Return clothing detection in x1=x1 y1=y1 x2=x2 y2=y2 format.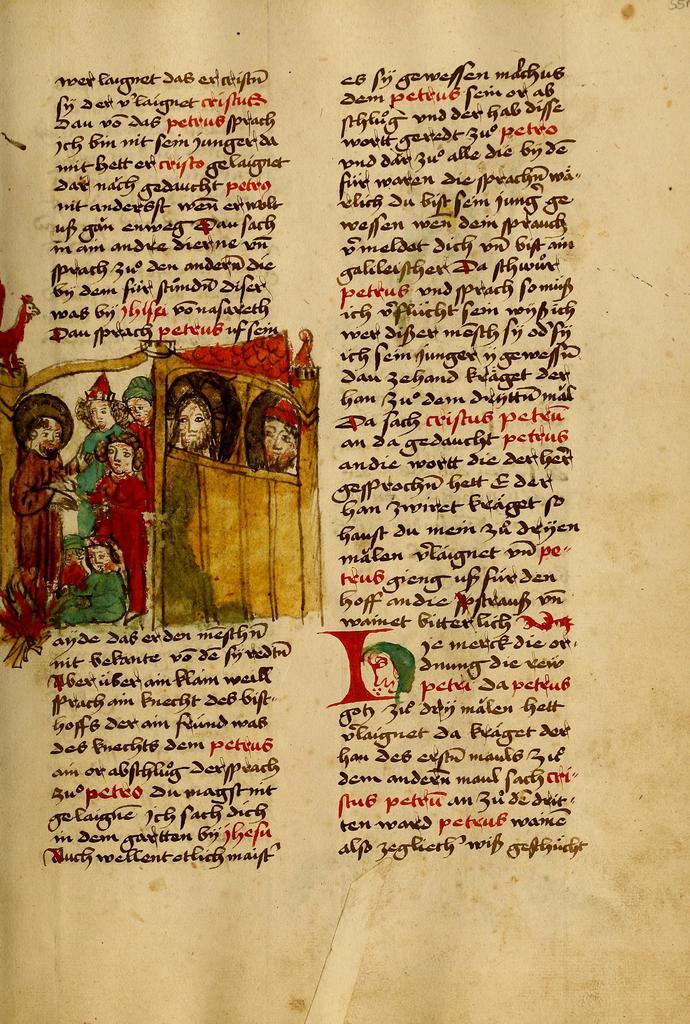
x1=57 y1=416 x2=120 y2=531.
